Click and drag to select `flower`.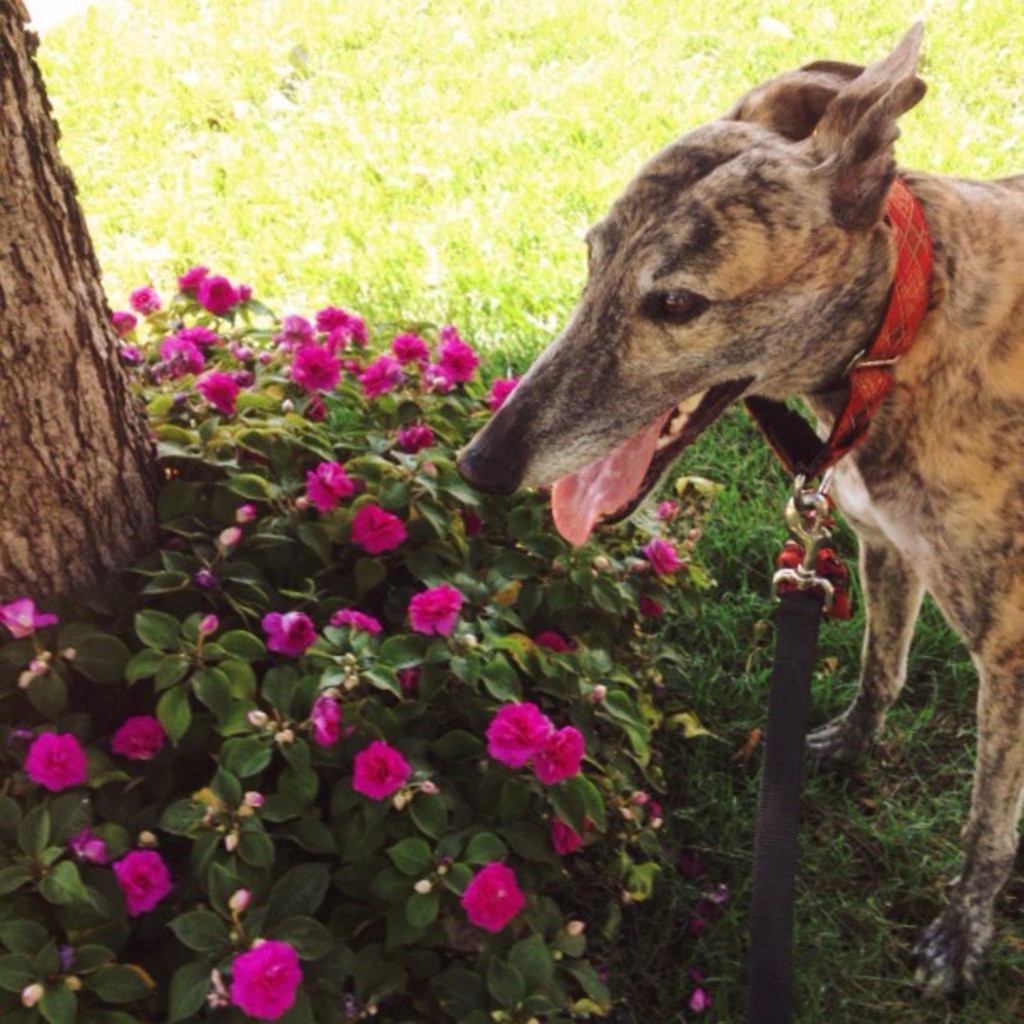
Selection: locate(164, 341, 204, 371).
